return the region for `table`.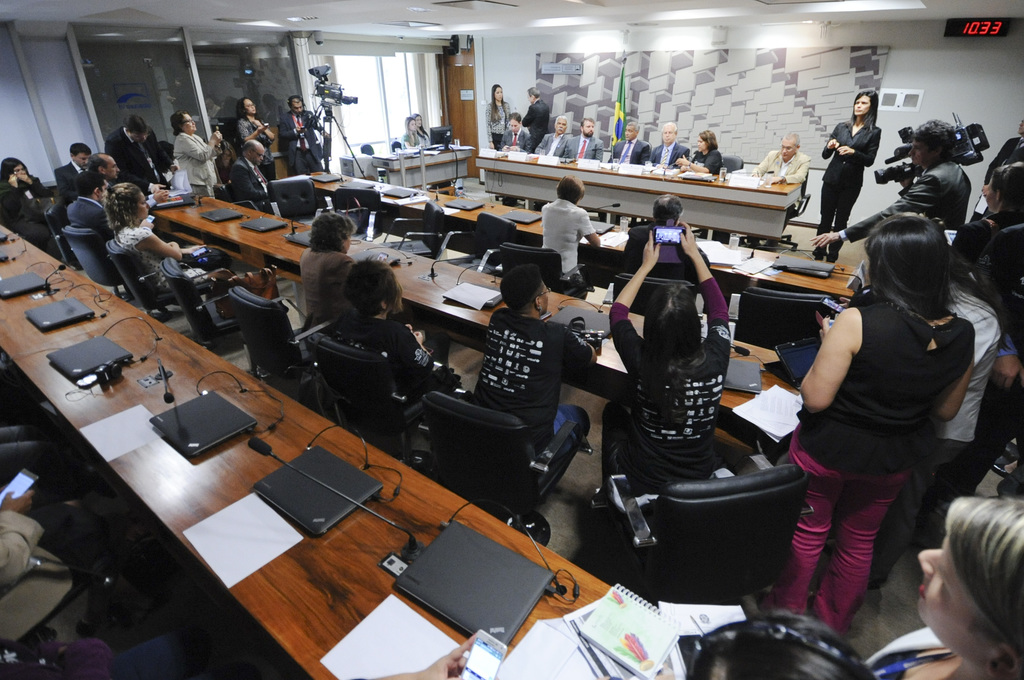
[0,220,147,368].
